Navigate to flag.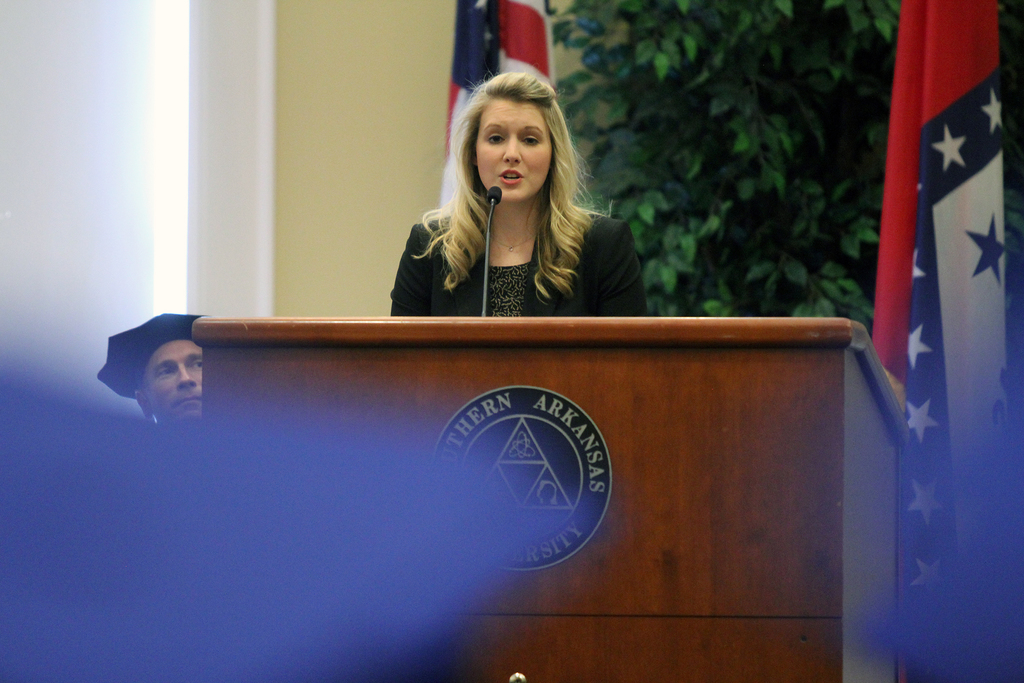
Navigation target: (870,19,1011,636).
